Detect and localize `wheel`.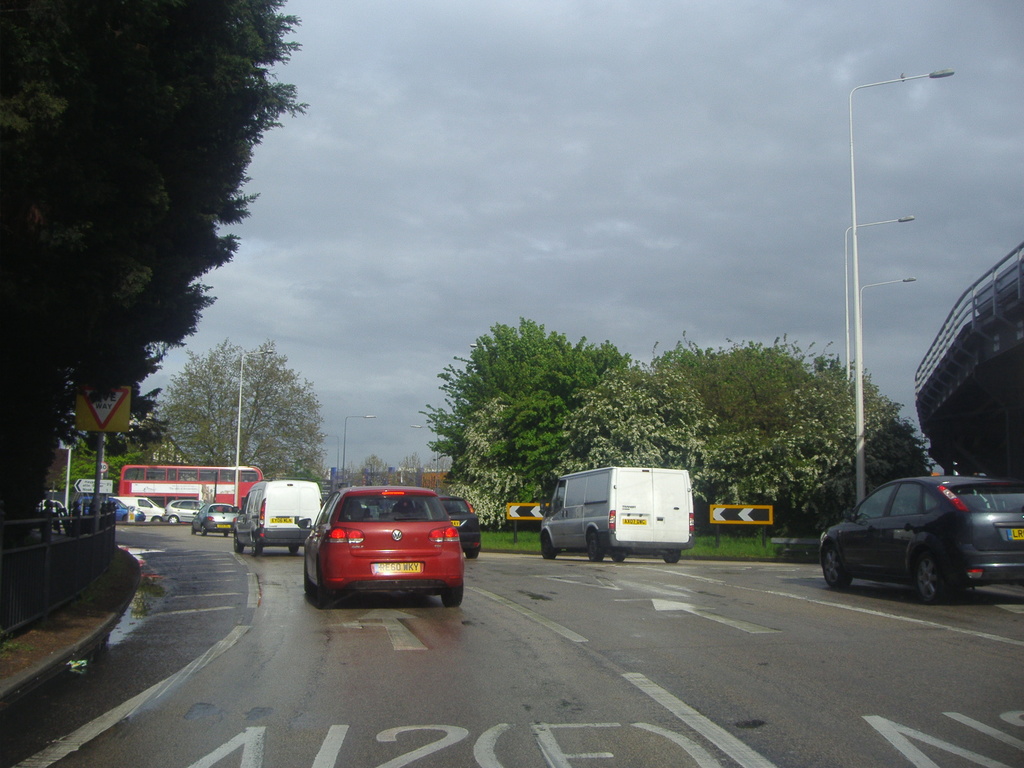
Localized at detection(222, 530, 230, 538).
